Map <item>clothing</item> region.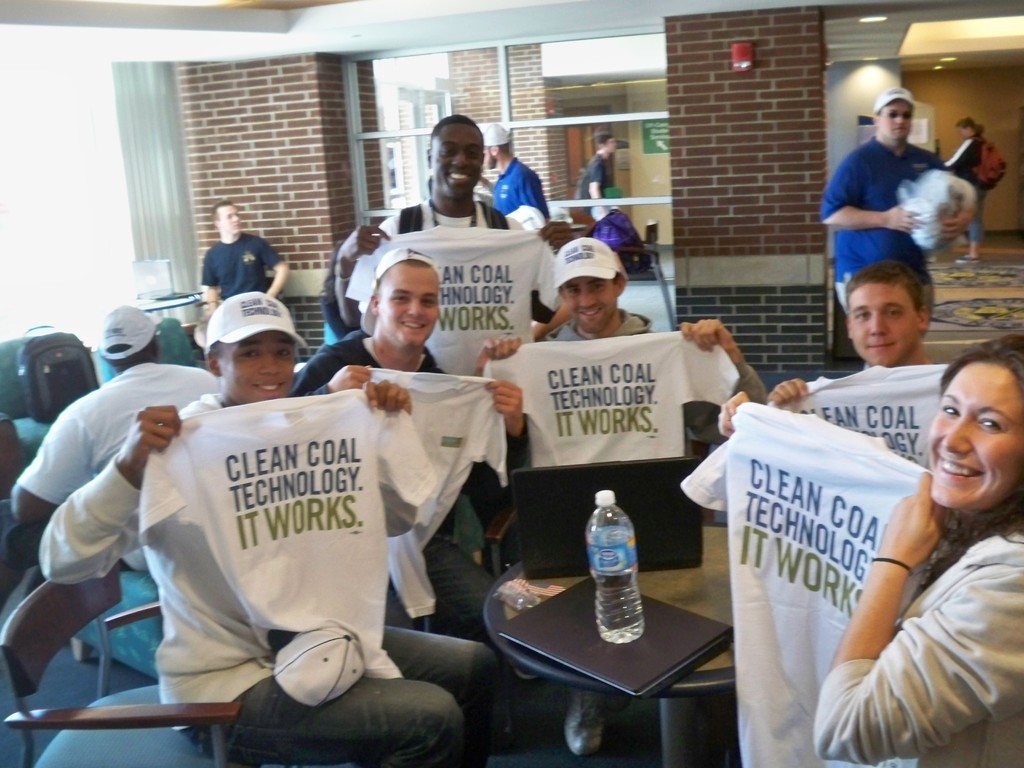
Mapped to {"left": 723, "top": 403, "right": 933, "bottom": 767}.
